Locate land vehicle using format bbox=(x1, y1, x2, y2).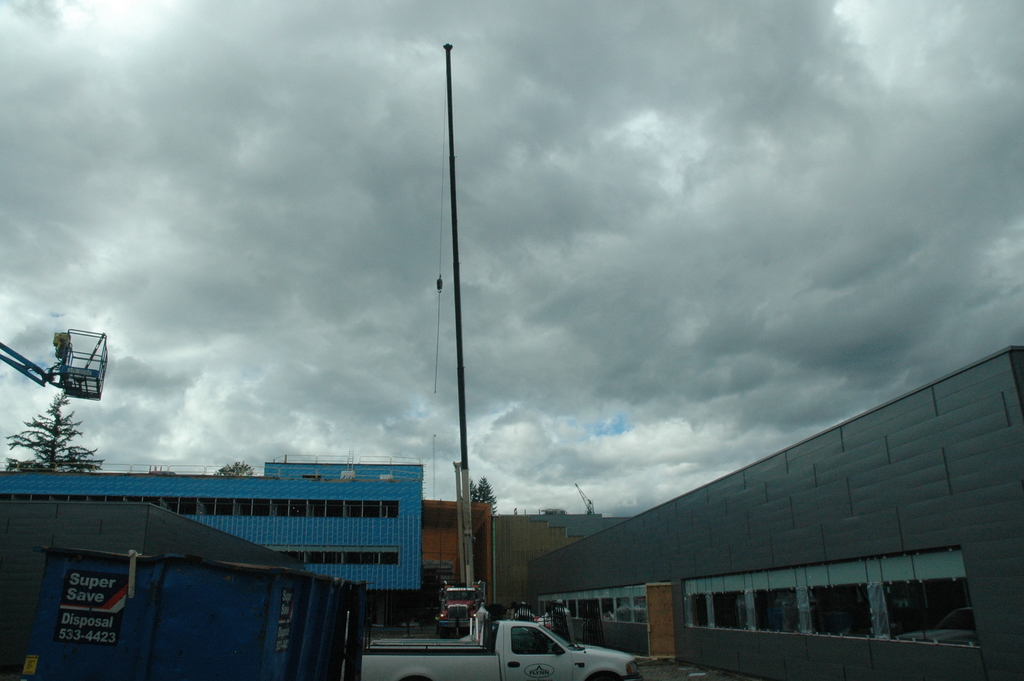
bbox=(344, 623, 641, 680).
